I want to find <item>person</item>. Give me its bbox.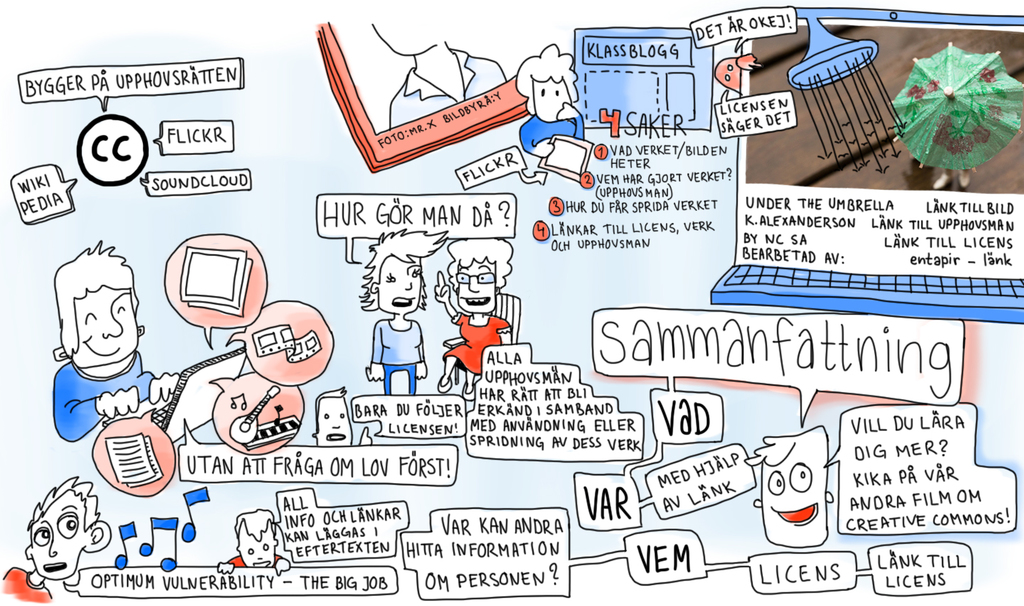
pyautogui.locateOnScreen(442, 252, 500, 388).
